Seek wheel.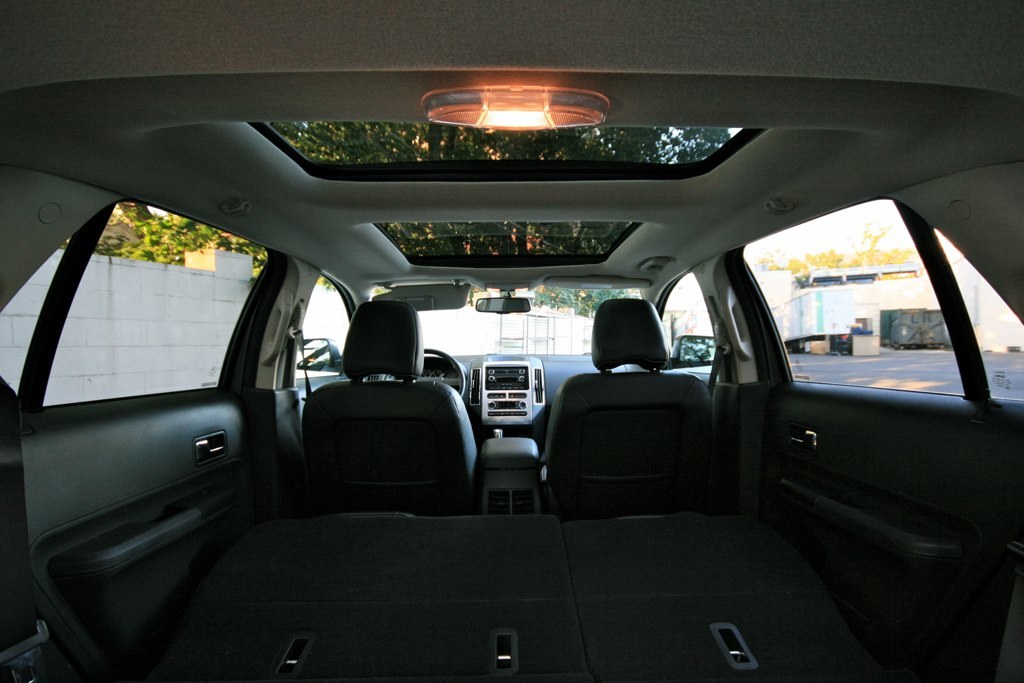
423,348,464,398.
